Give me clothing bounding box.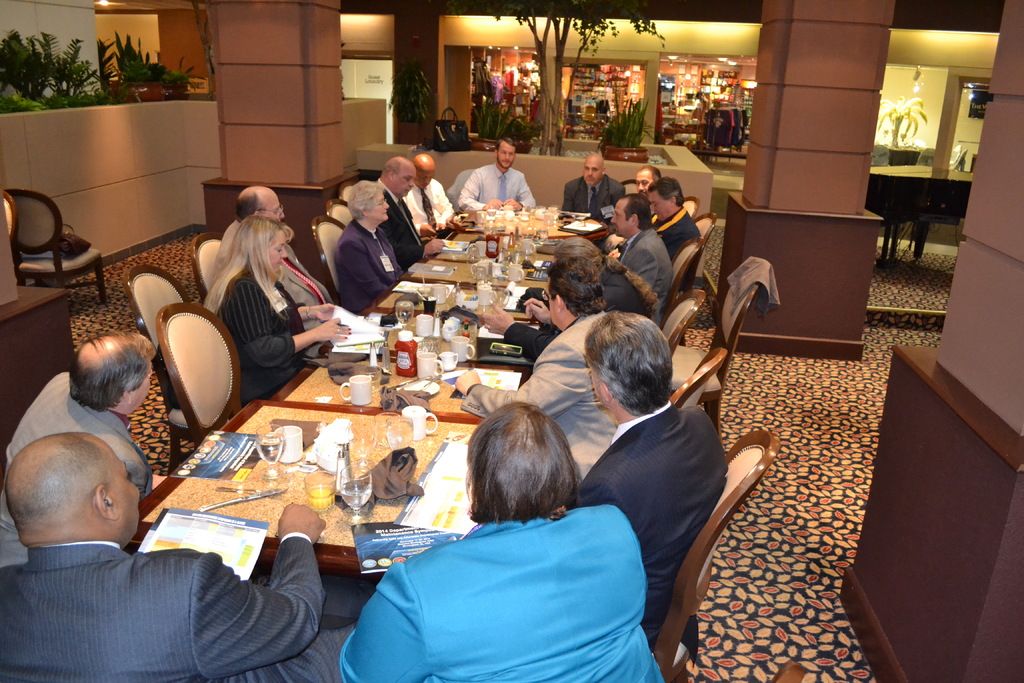
(215, 215, 334, 357).
